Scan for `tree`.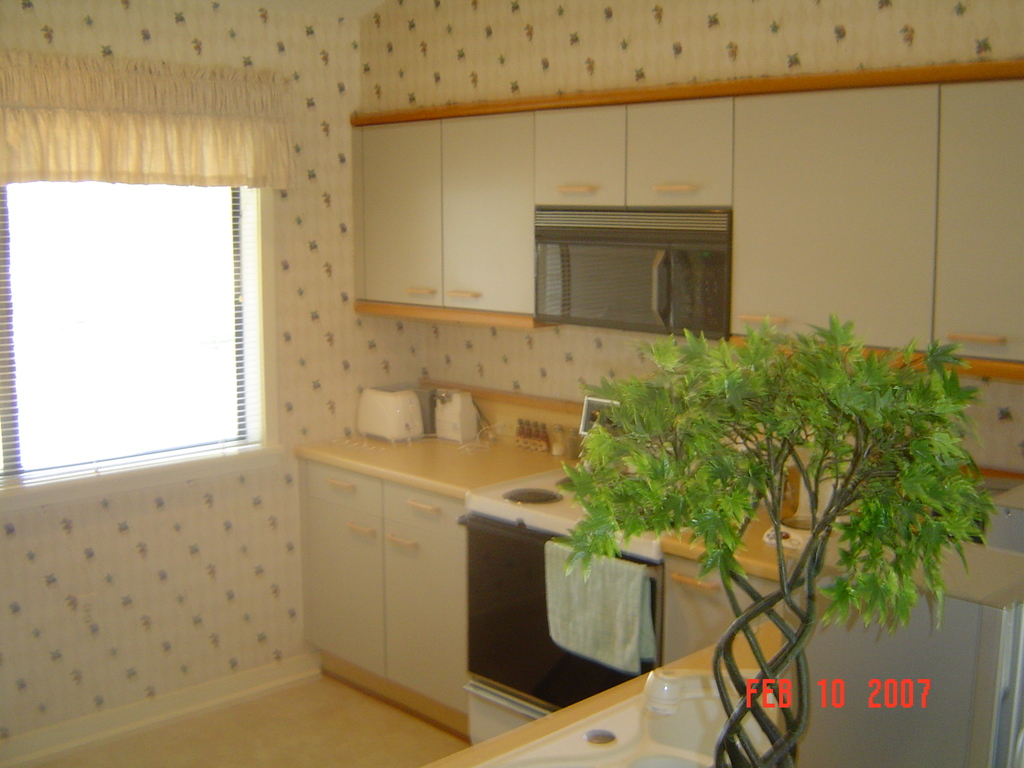
Scan result: (x1=546, y1=312, x2=989, y2=767).
